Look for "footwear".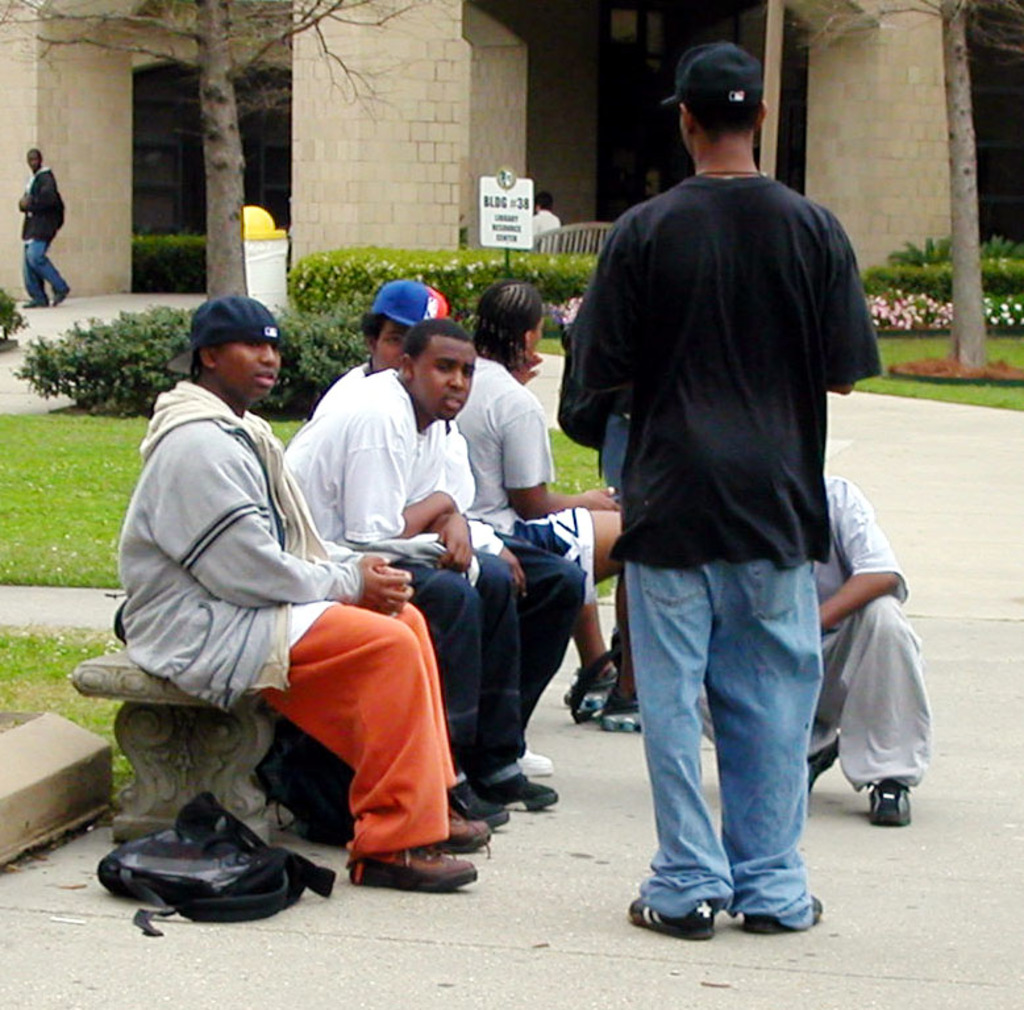
Found: 867:773:912:830.
